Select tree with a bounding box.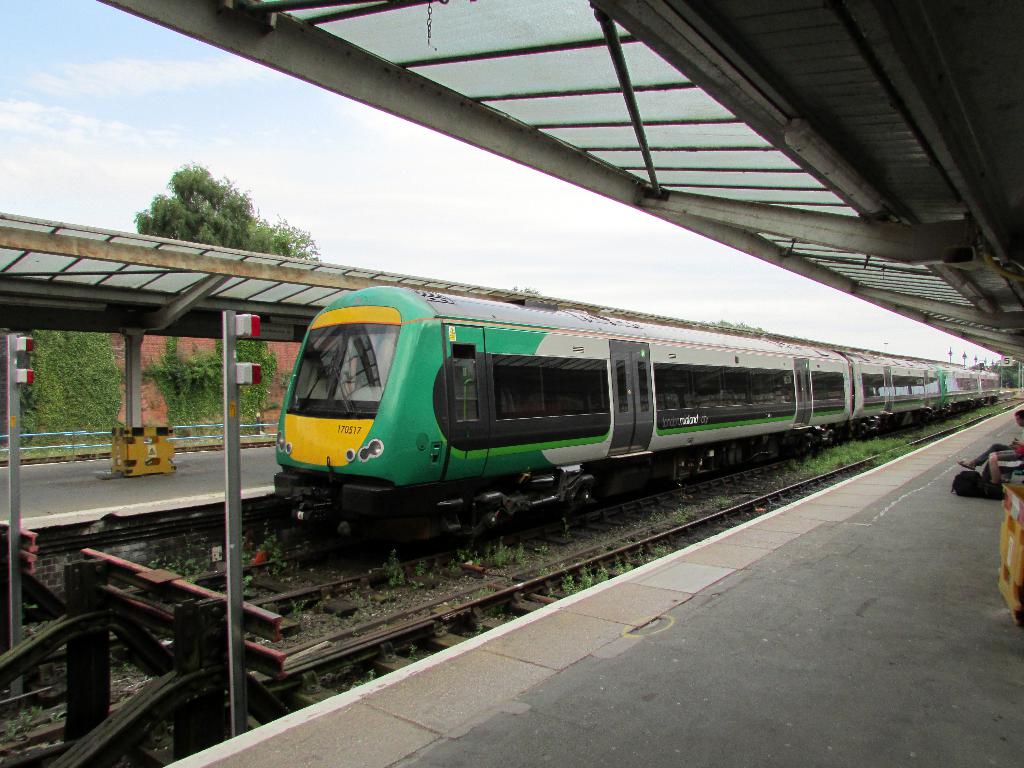
region(124, 154, 326, 262).
